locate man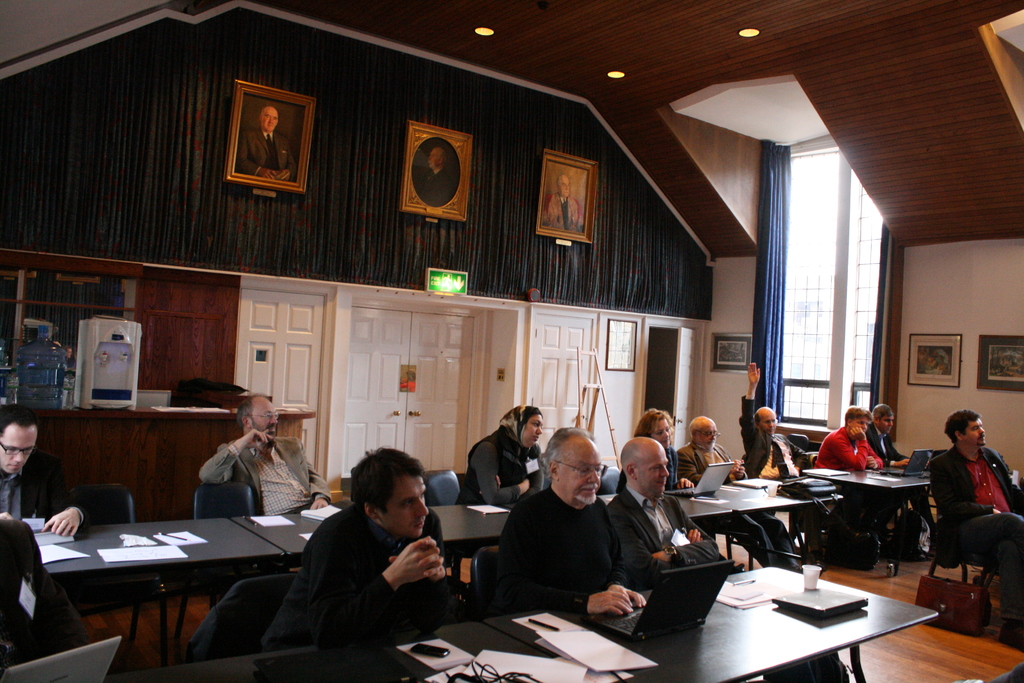
box(867, 406, 908, 469)
